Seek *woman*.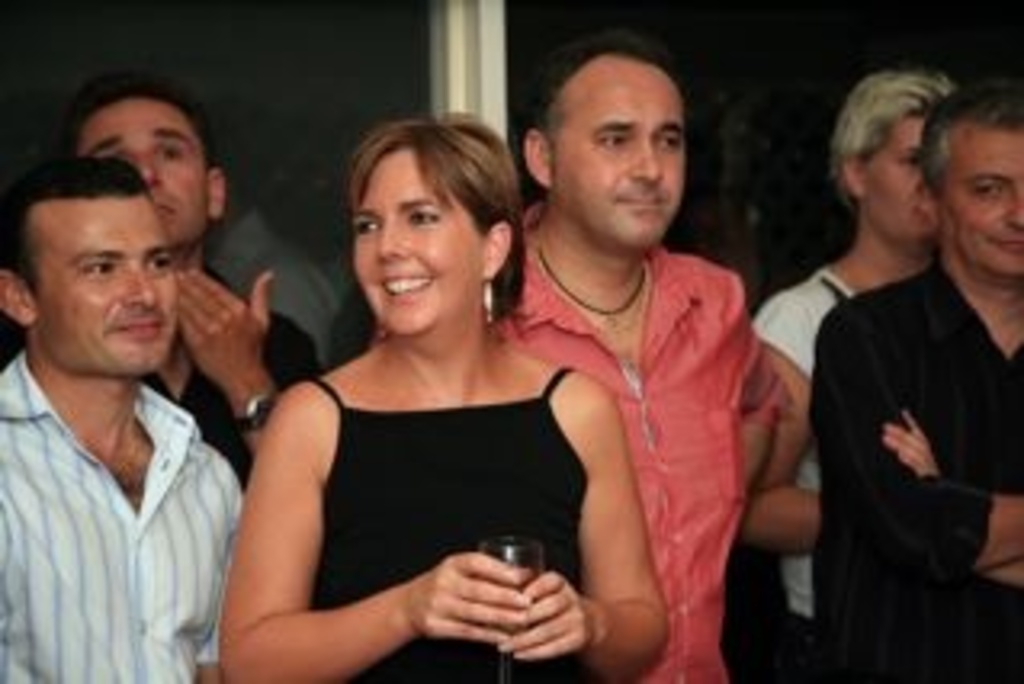
rect(735, 71, 963, 681).
